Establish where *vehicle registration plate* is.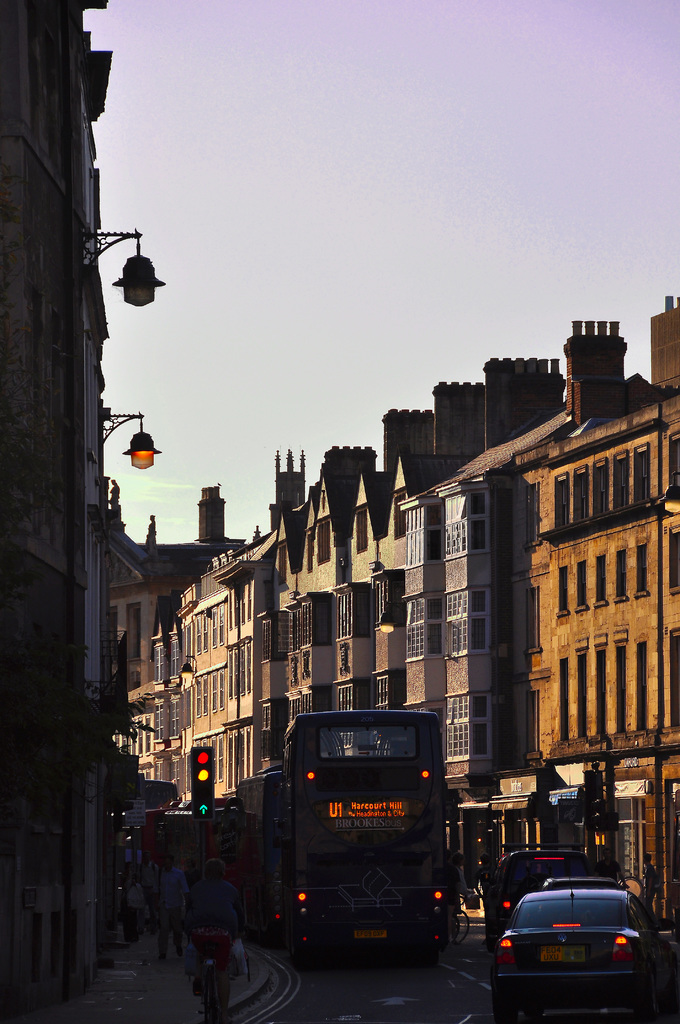
Established at l=538, t=944, r=585, b=963.
